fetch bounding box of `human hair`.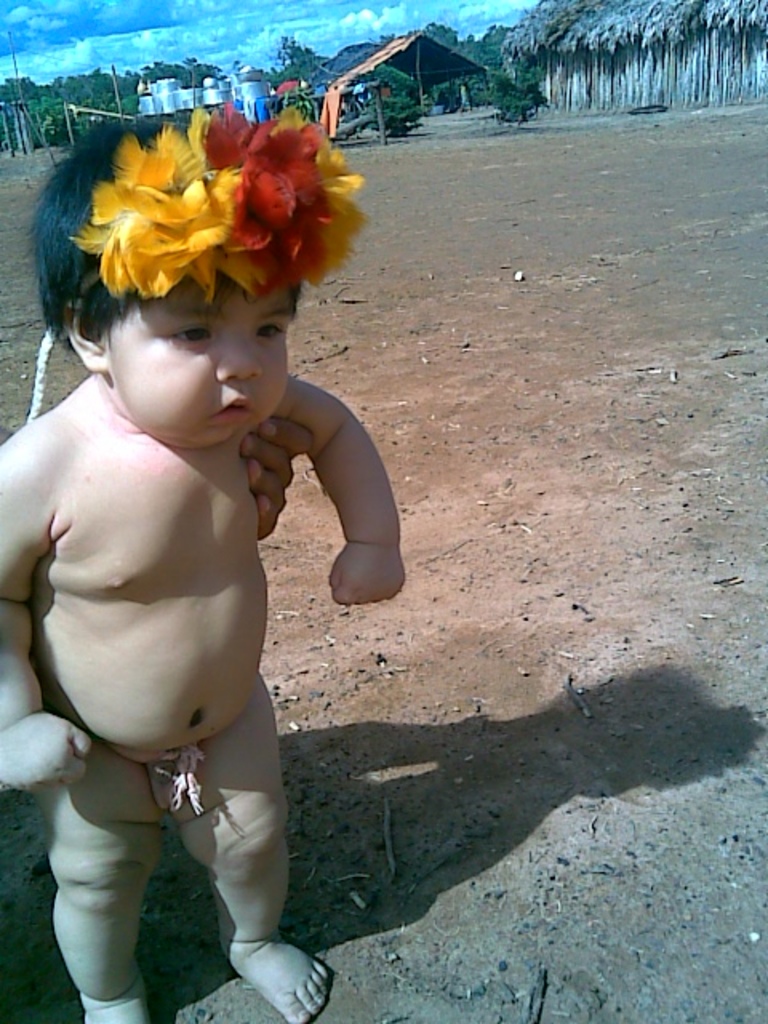
Bbox: detection(37, 138, 342, 392).
